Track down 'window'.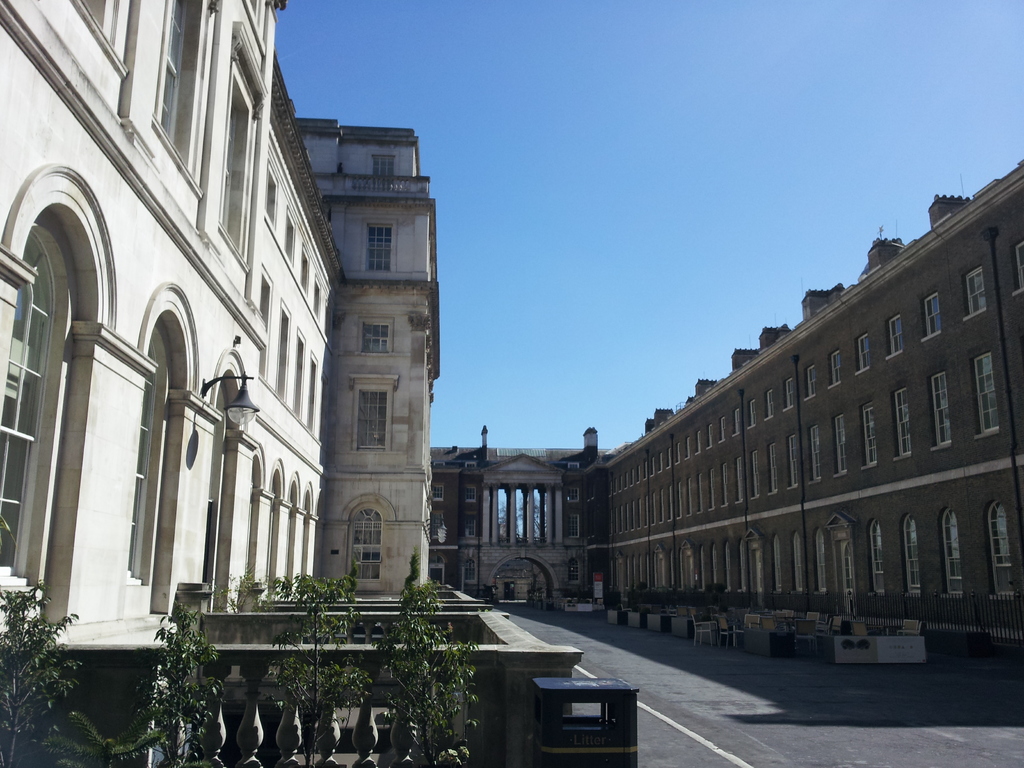
Tracked to detection(804, 419, 815, 482).
